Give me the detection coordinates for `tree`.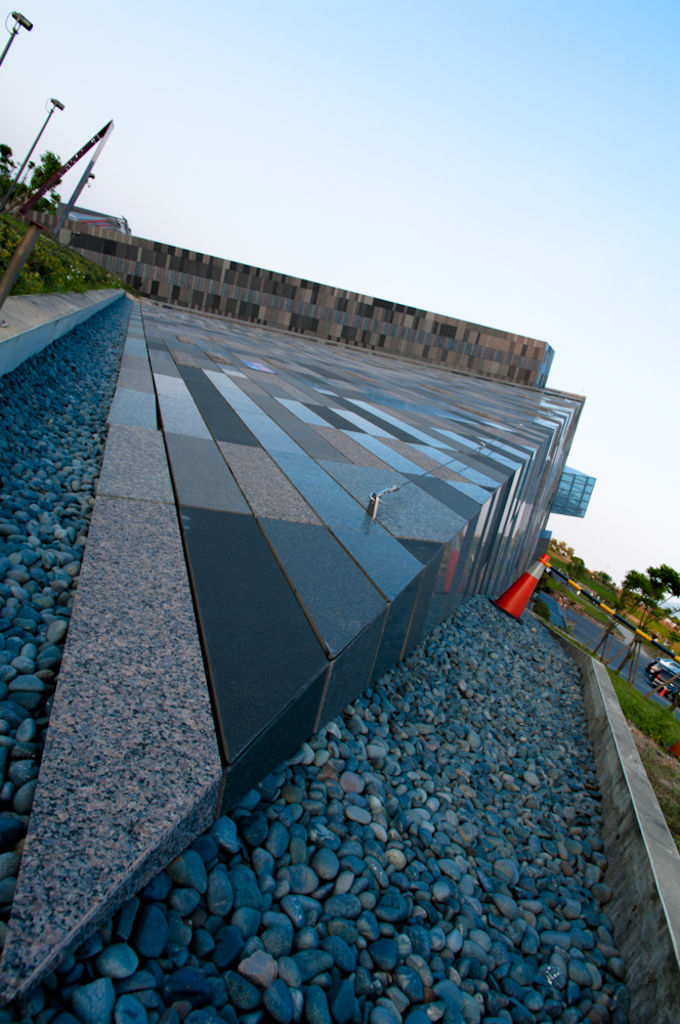
{"x1": 27, "y1": 151, "x2": 58, "y2": 213}.
